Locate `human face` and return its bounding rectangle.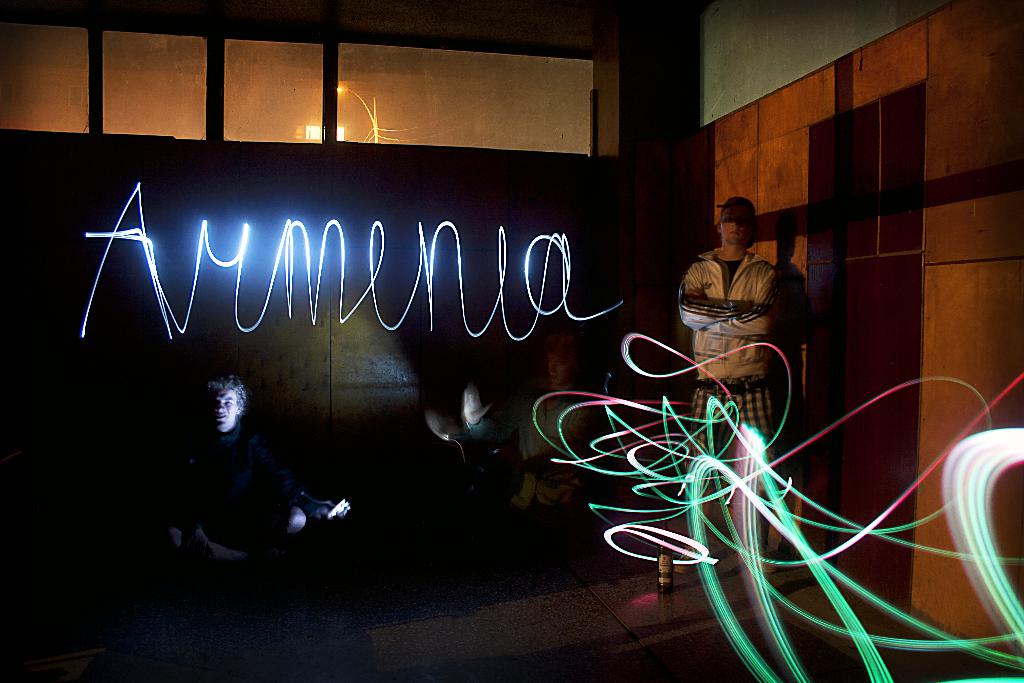
BBox(718, 204, 751, 243).
